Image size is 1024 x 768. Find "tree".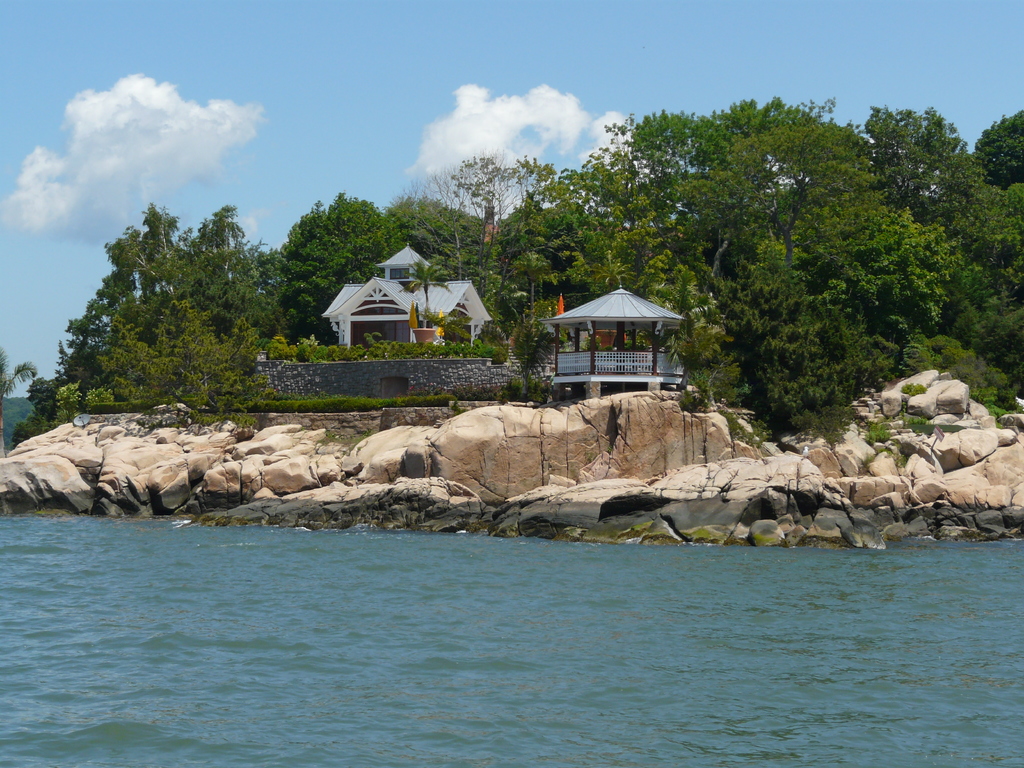
bbox=[954, 129, 1020, 412].
